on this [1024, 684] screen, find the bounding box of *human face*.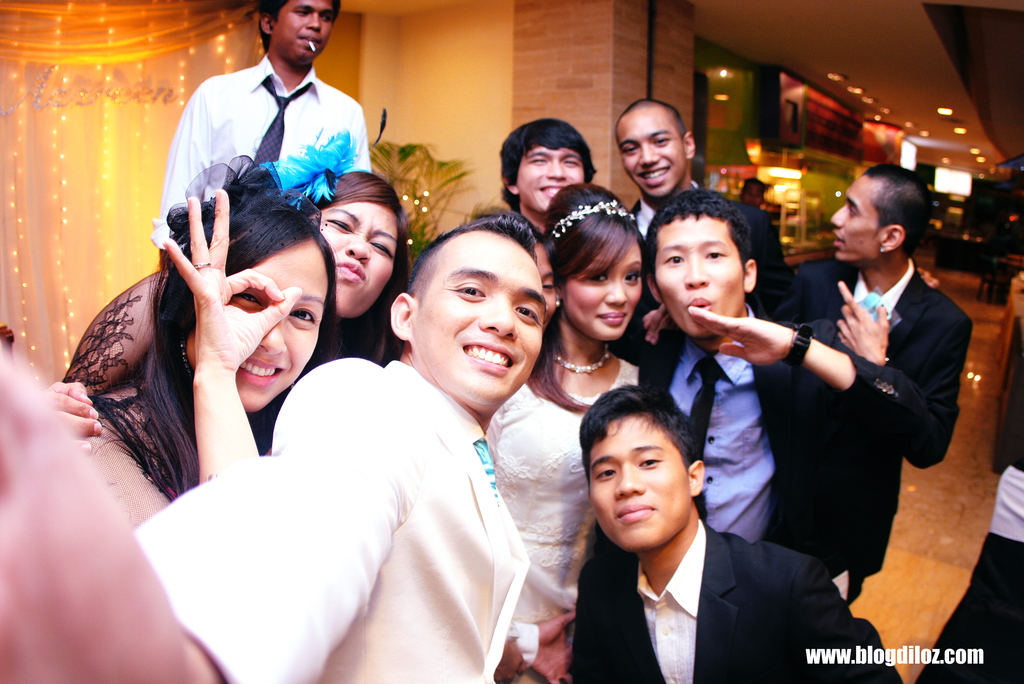
Bounding box: 516/147/584/214.
